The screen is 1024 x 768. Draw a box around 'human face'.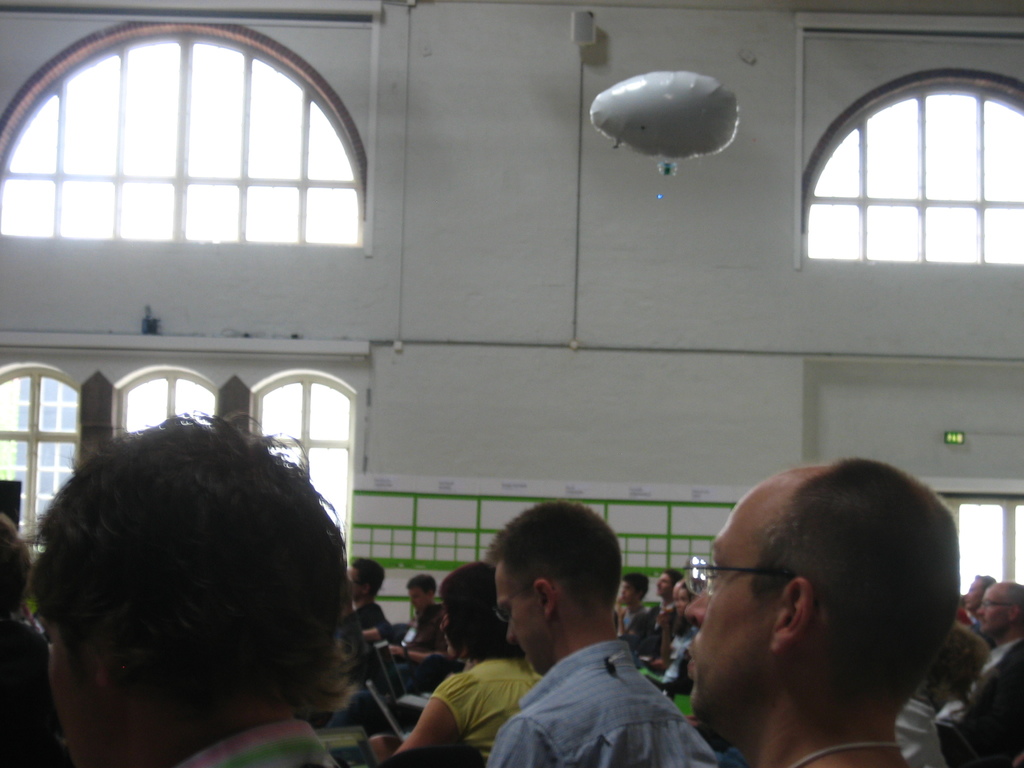
[966, 579, 980, 611].
